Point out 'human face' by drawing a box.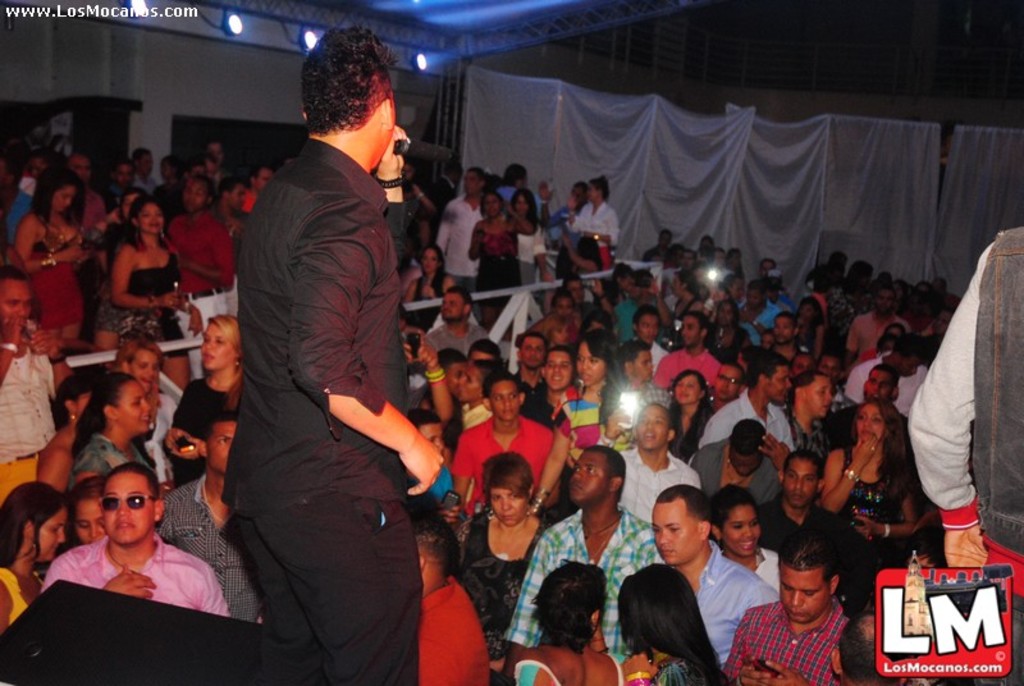
35 503 69 561.
